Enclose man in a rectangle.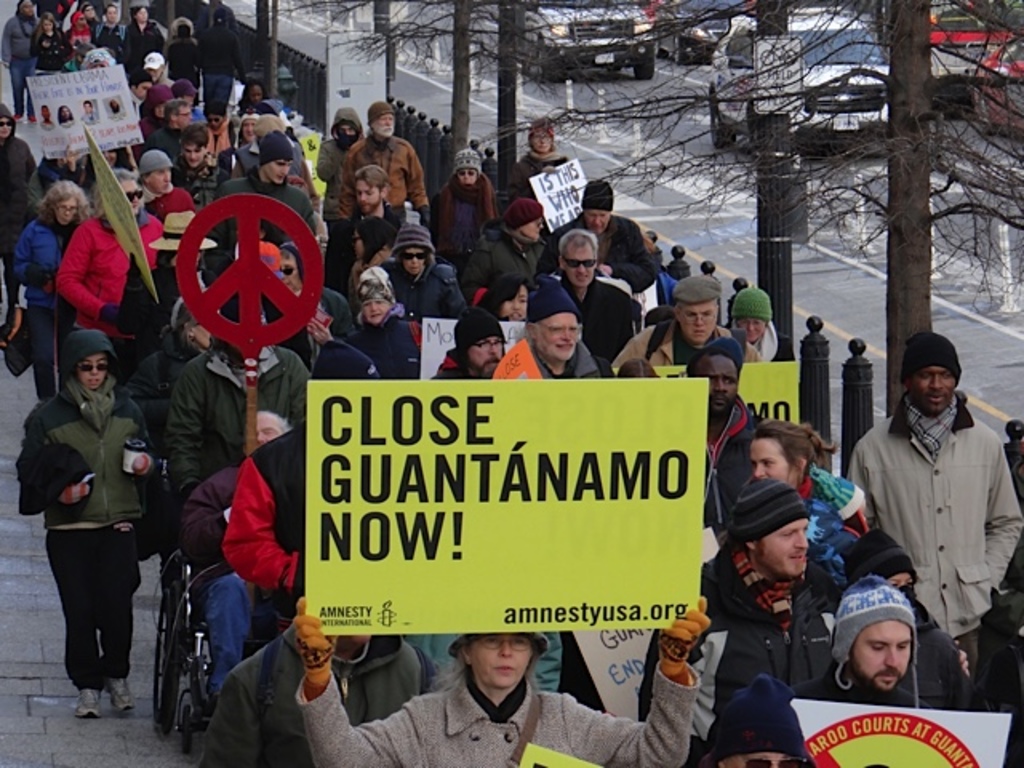
box(197, 621, 442, 766).
